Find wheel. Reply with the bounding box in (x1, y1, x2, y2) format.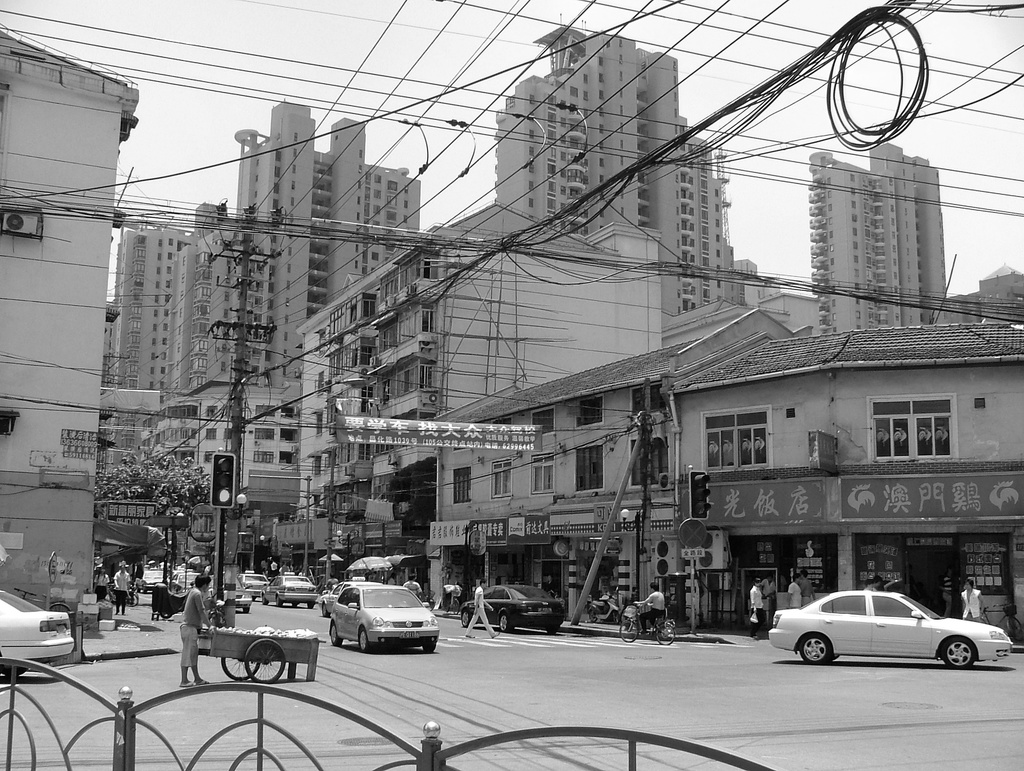
(356, 625, 371, 651).
